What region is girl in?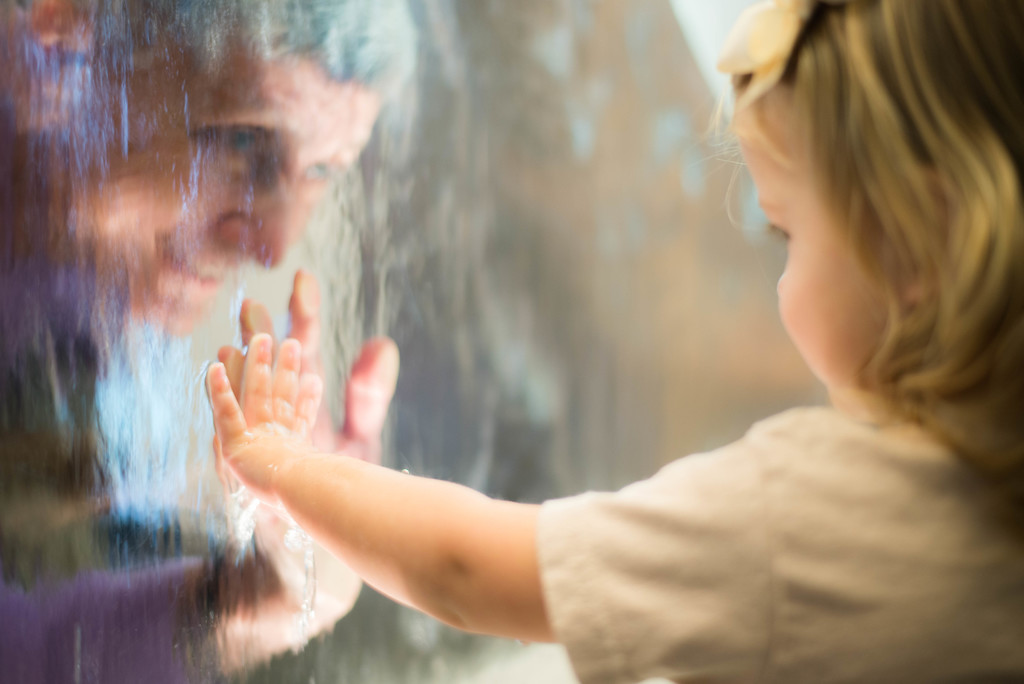
bbox=(206, 0, 1023, 683).
